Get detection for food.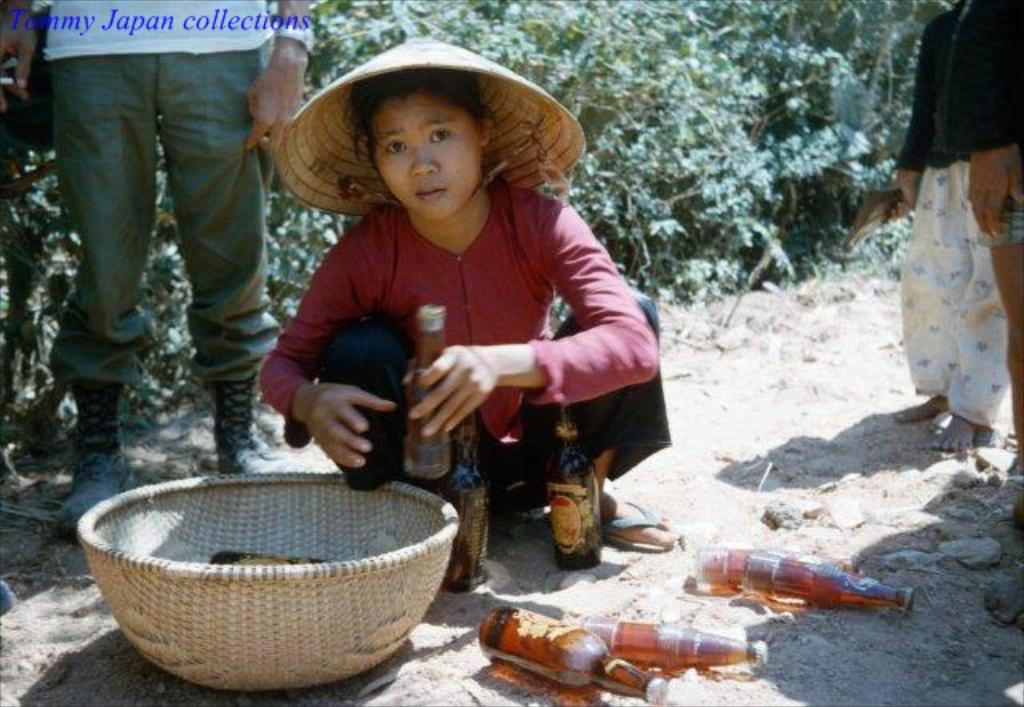
Detection: 480 606 658 697.
